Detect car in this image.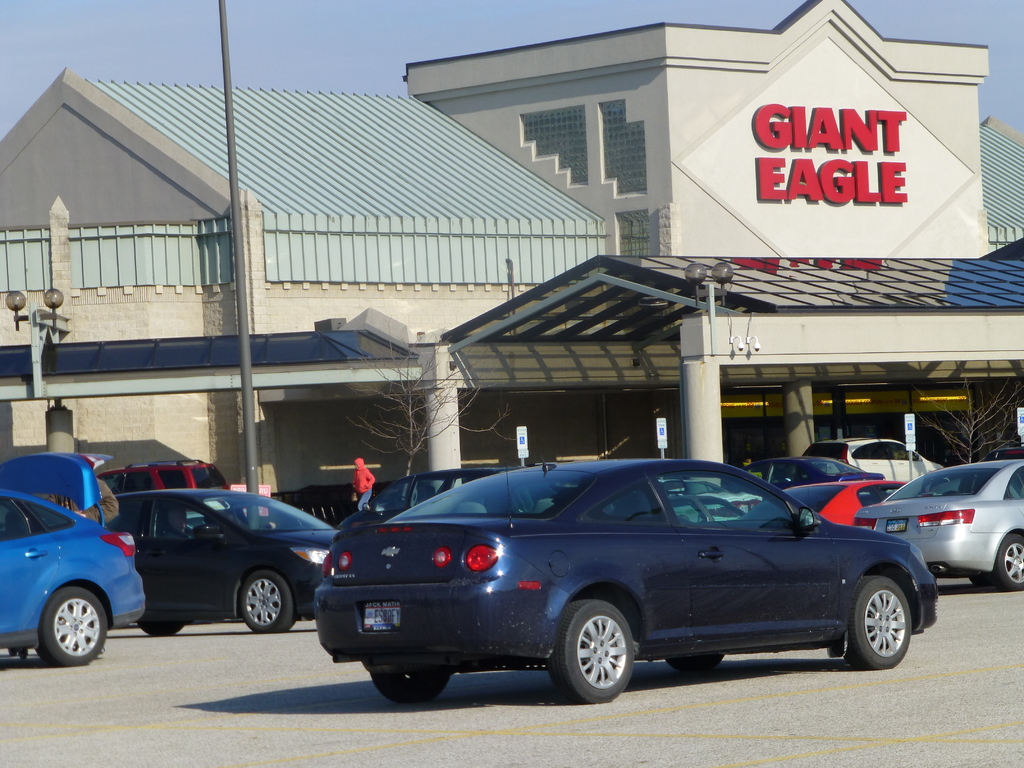
Detection: pyautogui.locateOnScreen(0, 447, 147, 671).
